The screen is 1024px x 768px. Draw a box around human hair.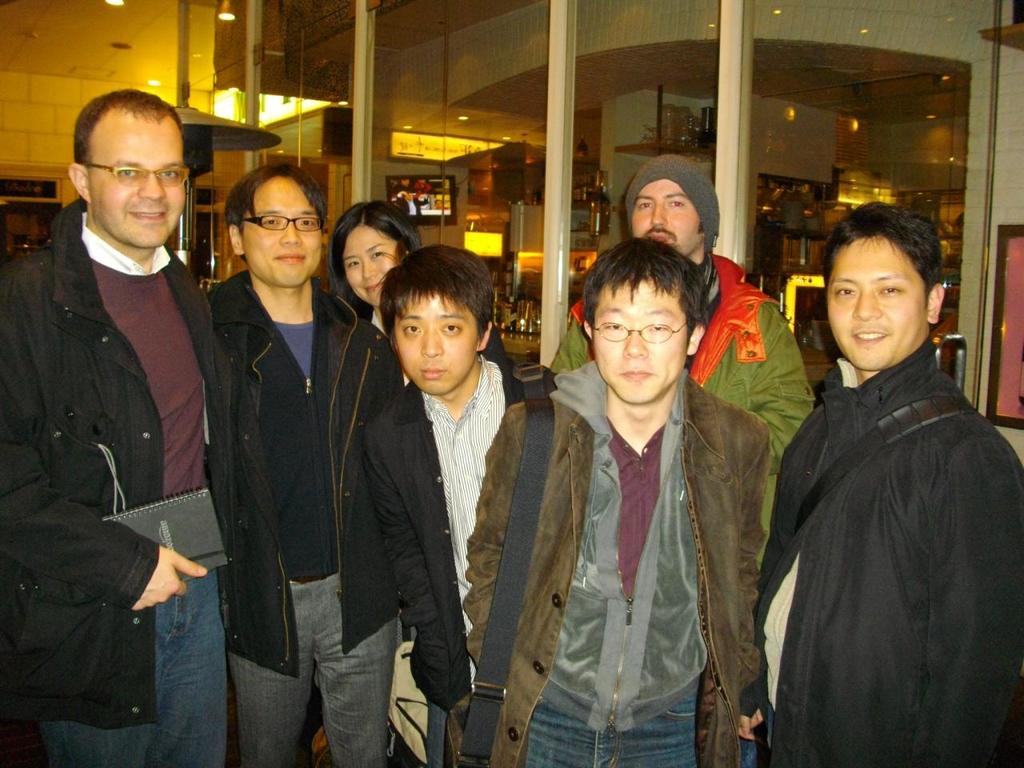
<box>70,90,182,168</box>.
